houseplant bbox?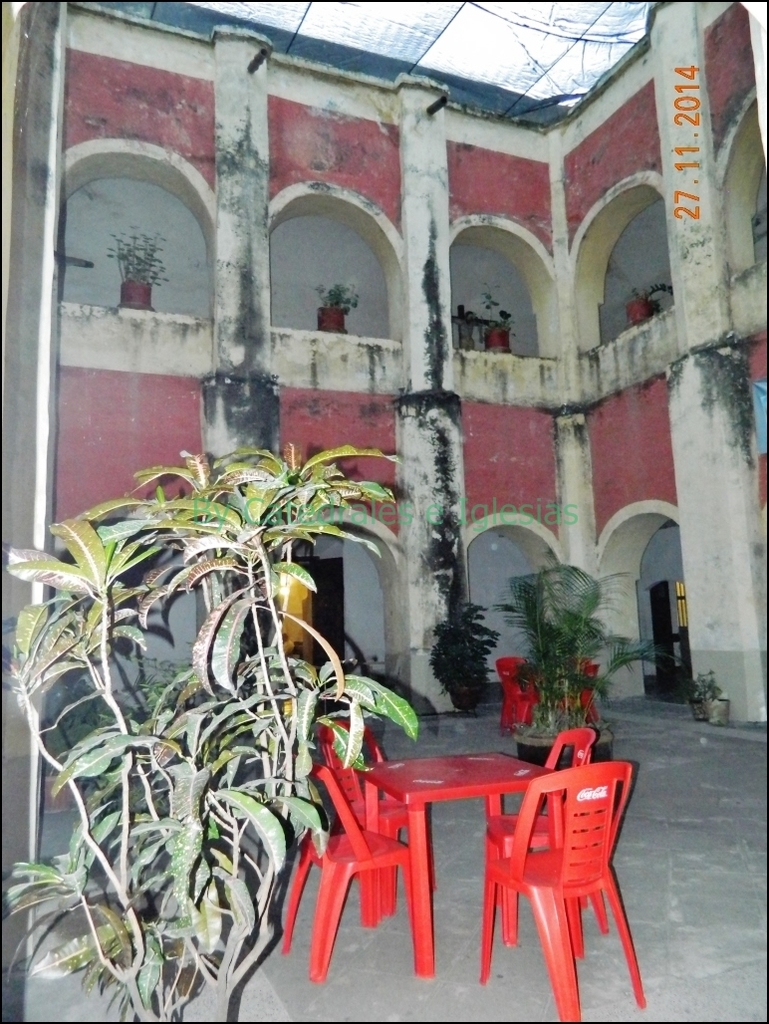
315,280,363,338
